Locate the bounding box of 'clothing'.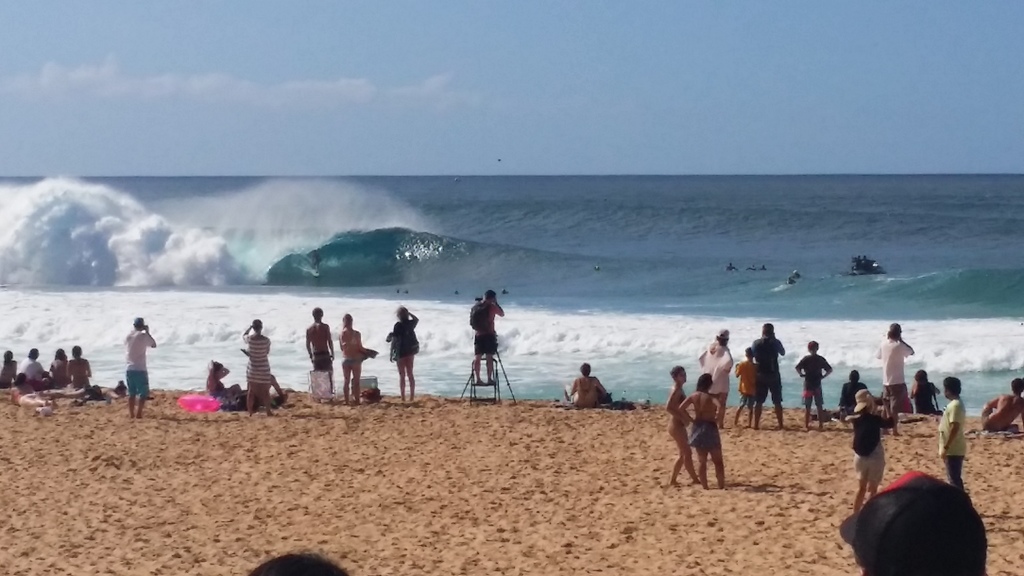
Bounding box: {"left": 251, "top": 326, "right": 278, "bottom": 396}.
